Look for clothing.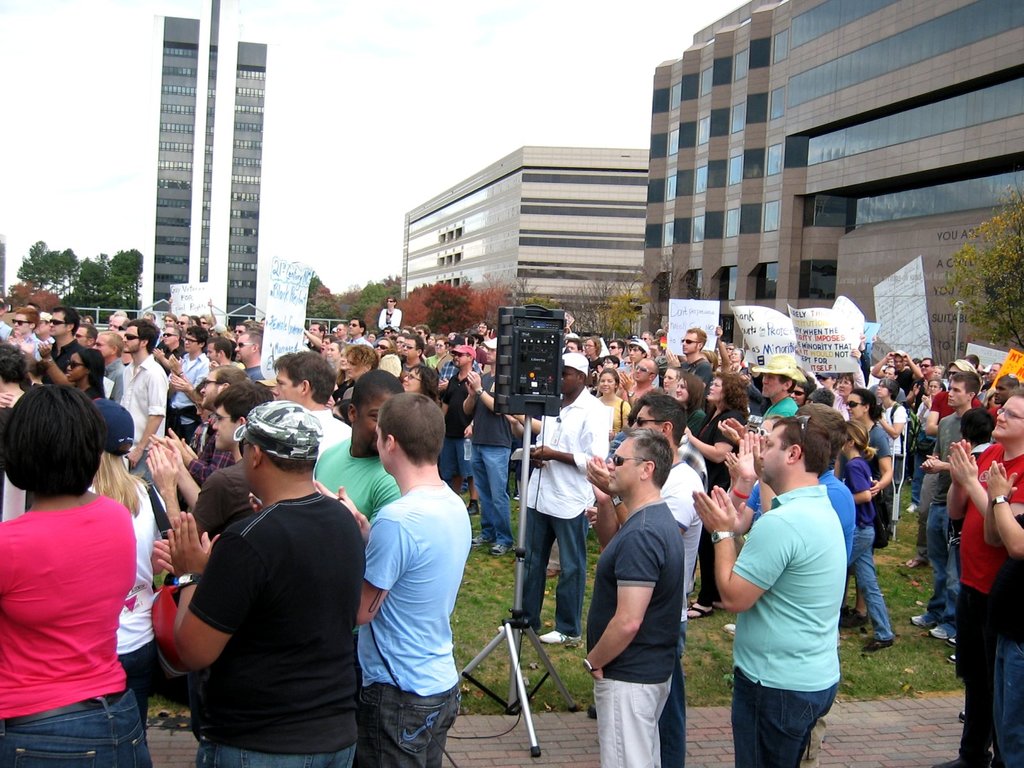
Found: <region>956, 445, 1023, 765</region>.
